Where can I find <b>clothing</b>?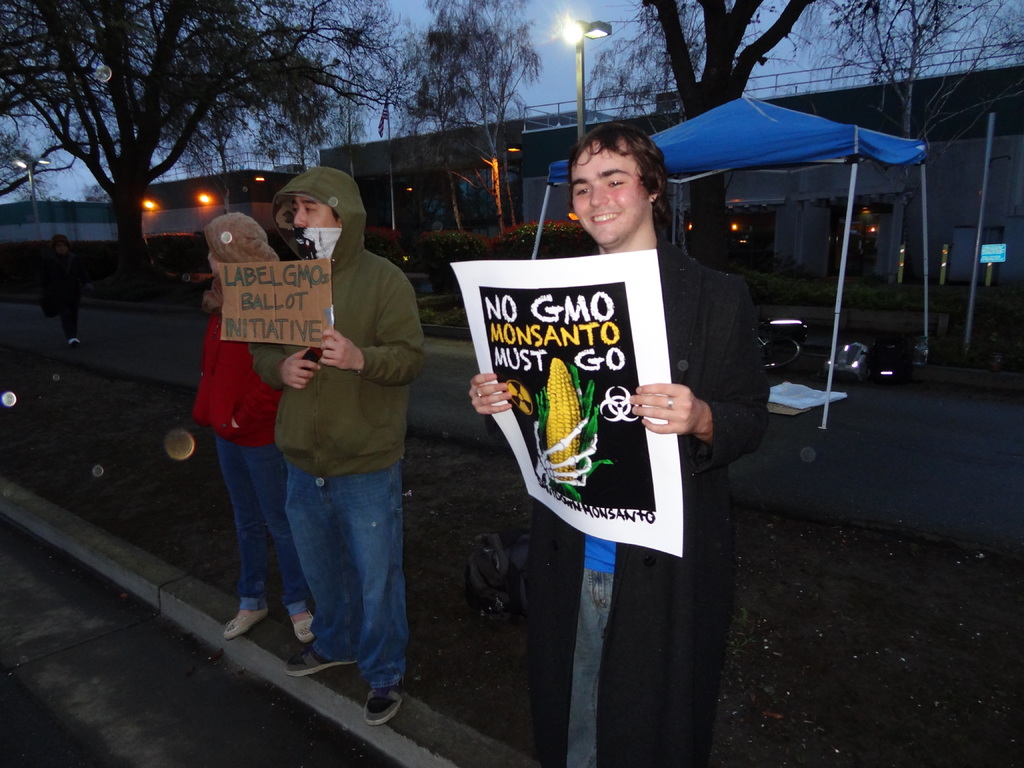
You can find it at [left=484, top=234, right=771, bottom=767].
